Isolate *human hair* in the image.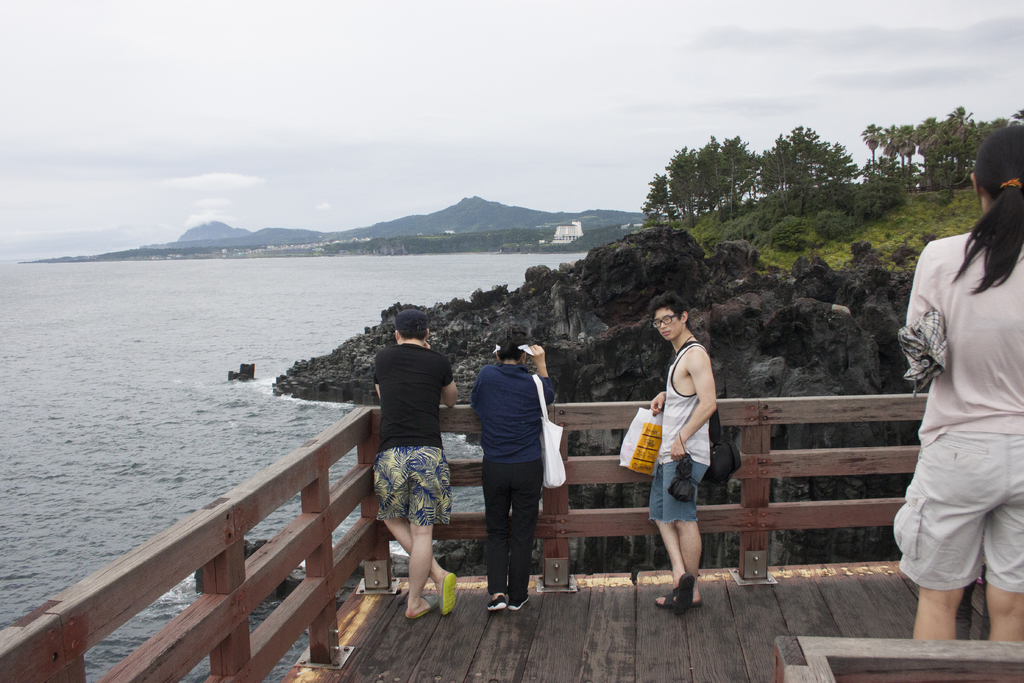
Isolated region: crop(388, 310, 431, 340).
